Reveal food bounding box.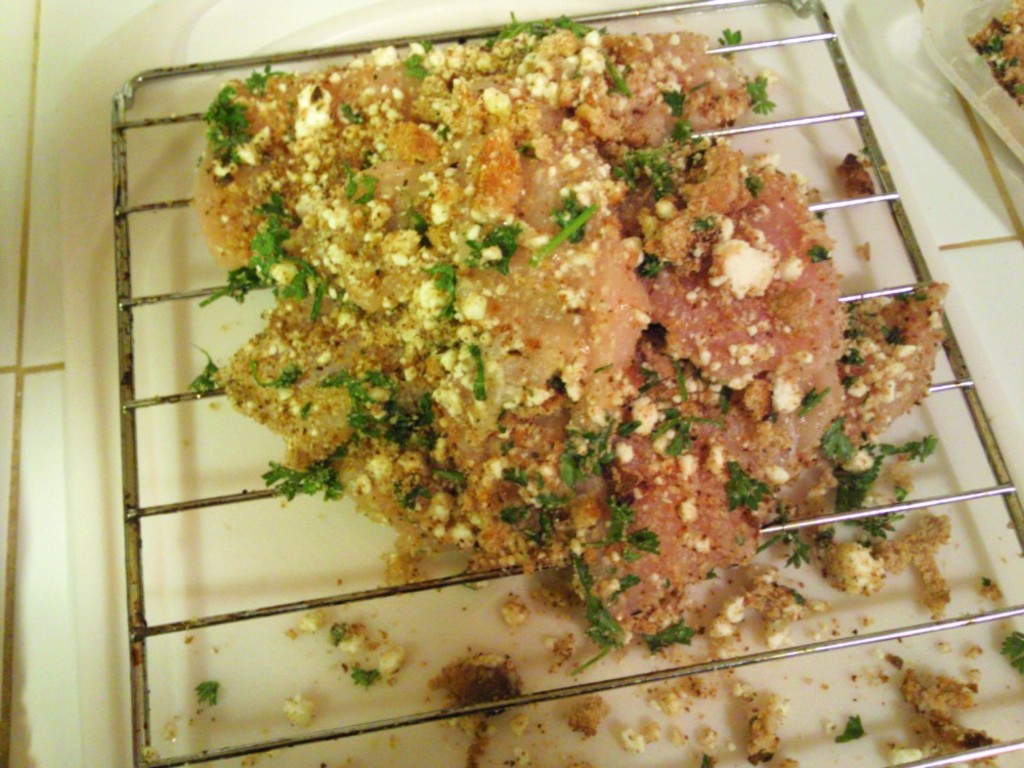
Revealed: x1=968, y1=0, x2=1023, y2=105.
